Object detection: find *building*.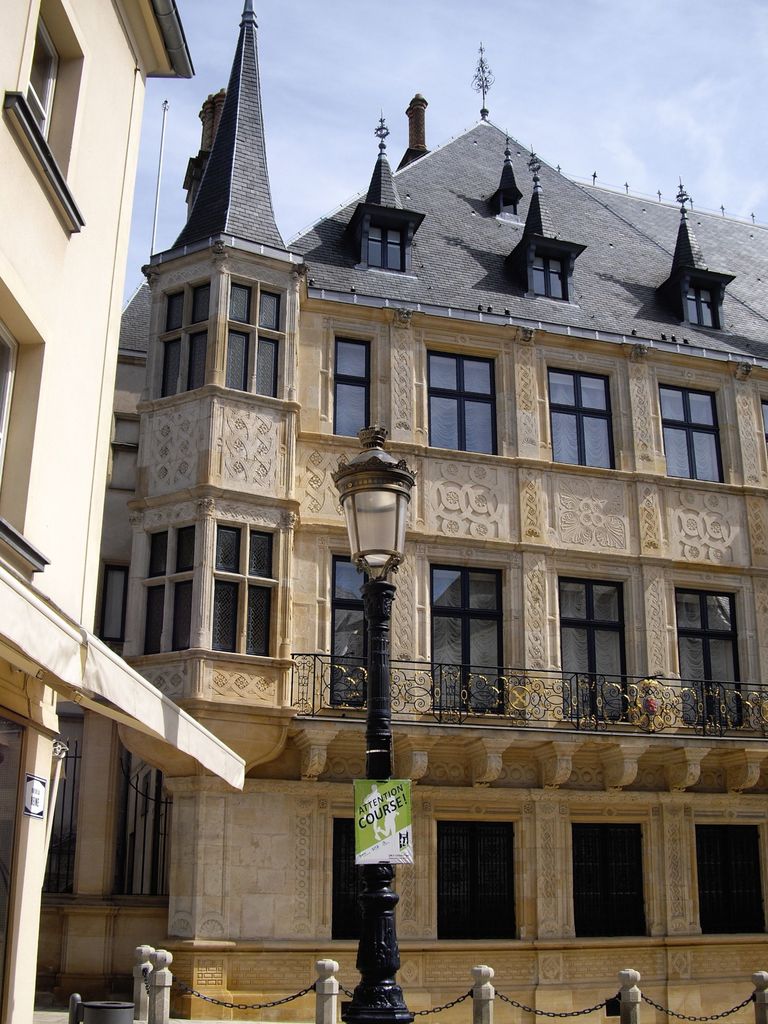
[0,0,251,1023].
